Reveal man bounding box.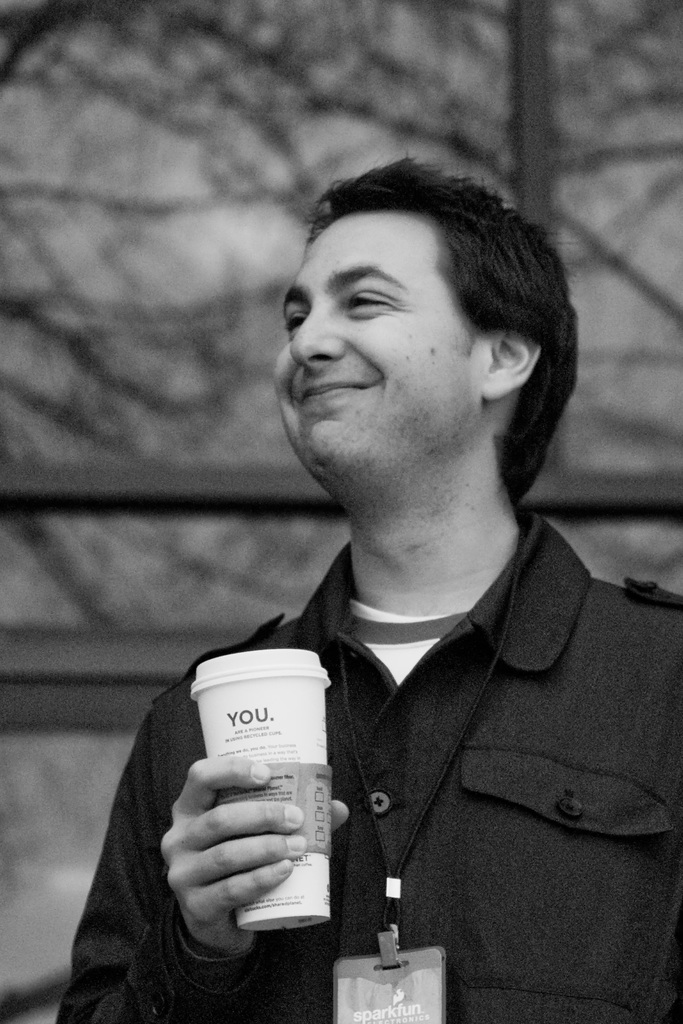
Revealed: 52/151/680/1018.
